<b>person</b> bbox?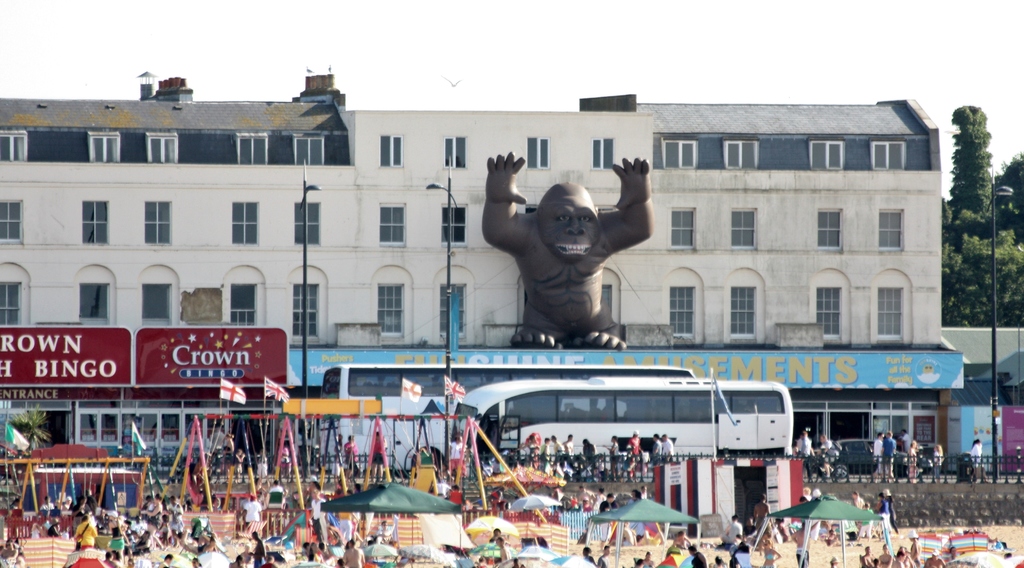
[908,440,916,483]
